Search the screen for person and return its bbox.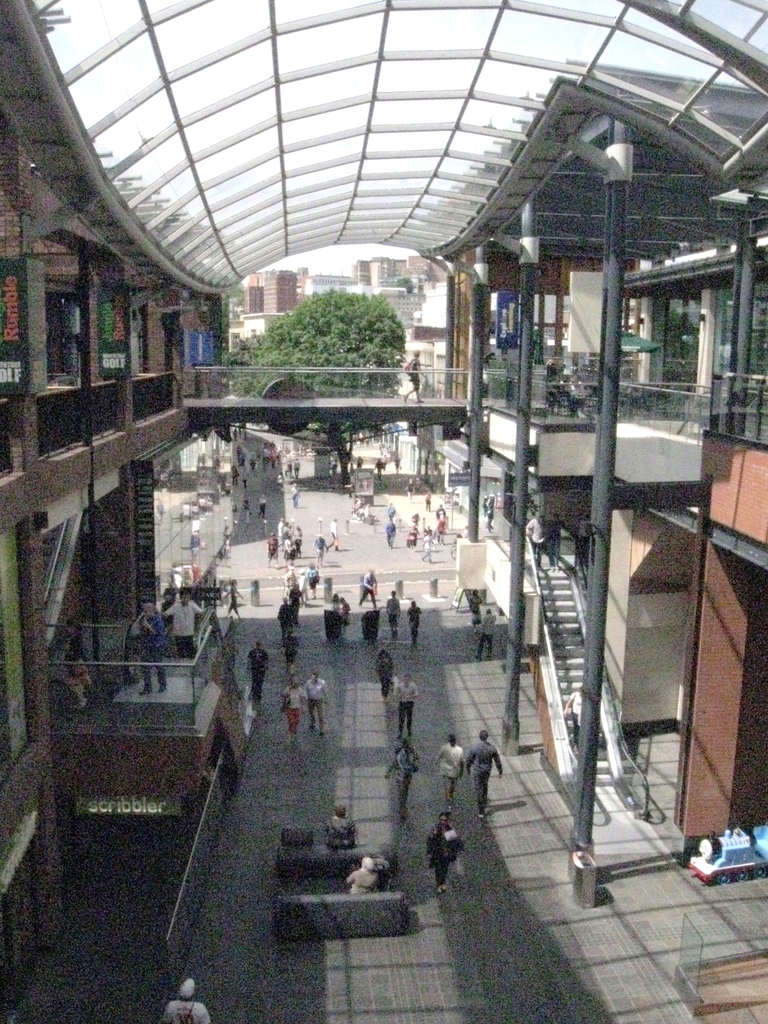
Found: Rect(402, 602, 421, 648).
